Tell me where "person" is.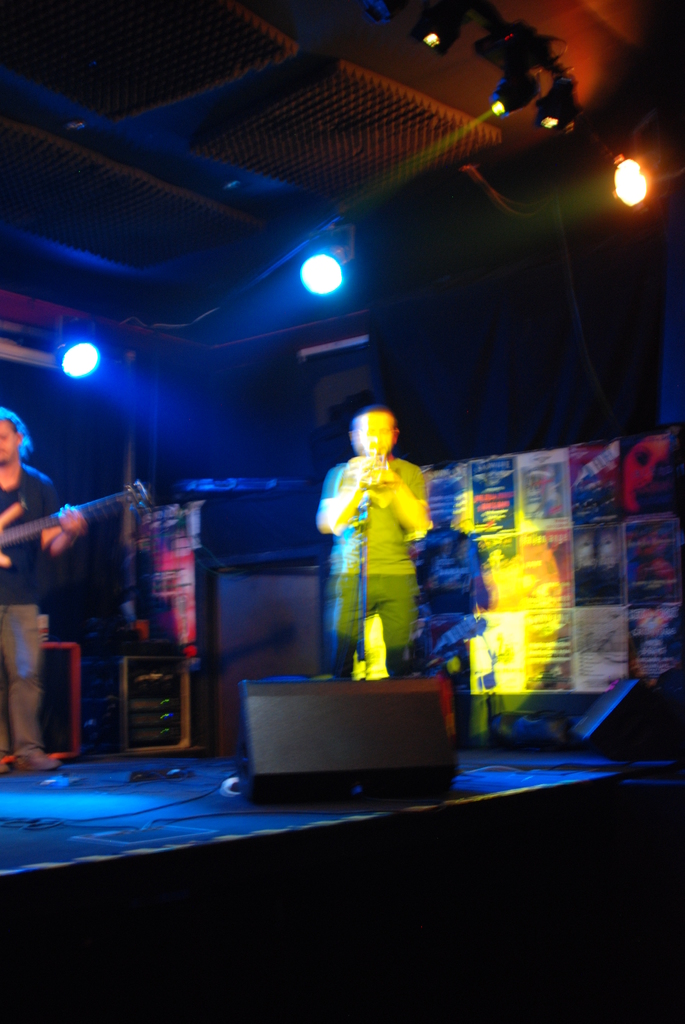
"person" is at crop(314, 404, 436, 678).
